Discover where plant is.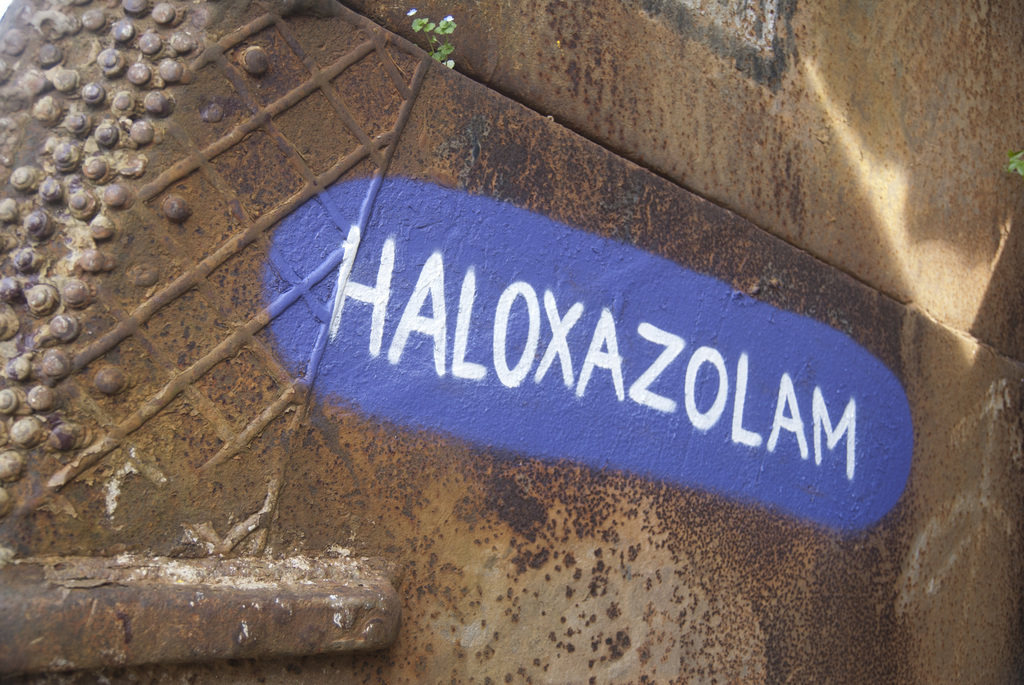
Discovered at <bbox>401, 3, 451, 63</bbox>.
